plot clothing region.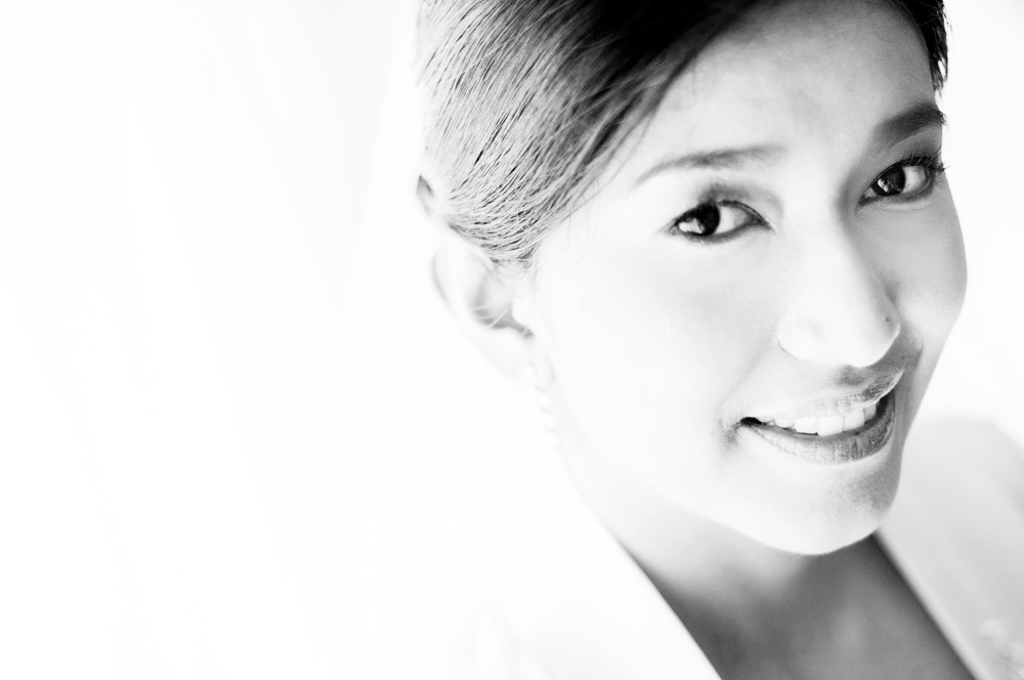
Plotted at x1=247 y1=431 x2=1023 y2=679.
